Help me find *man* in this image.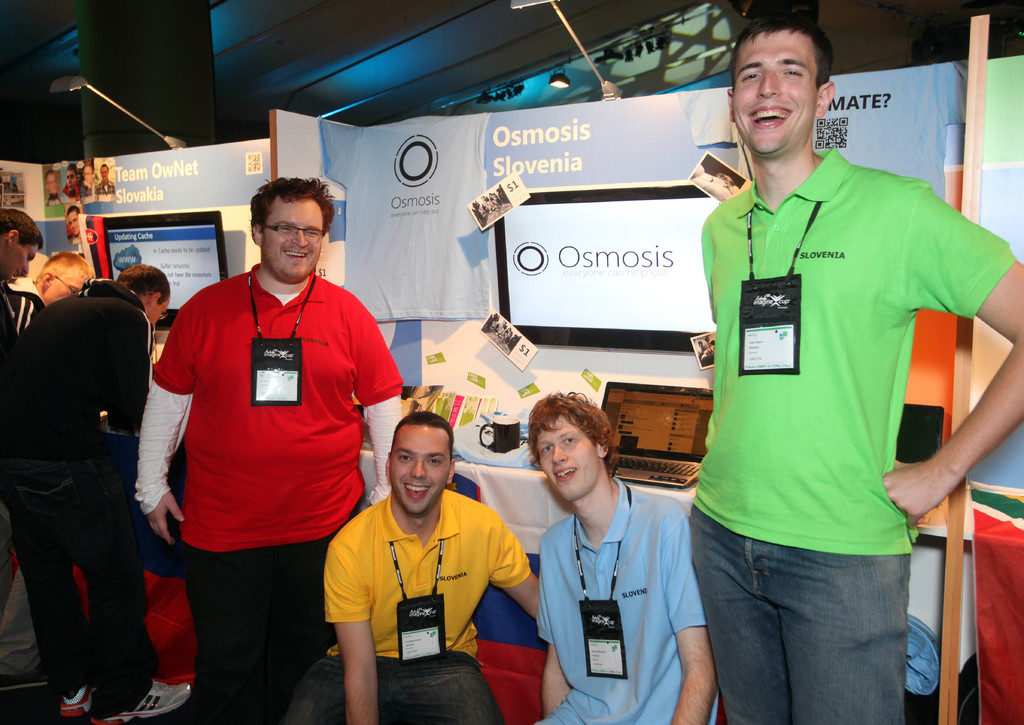
Found it: rect(8, 250, 99, 326).
